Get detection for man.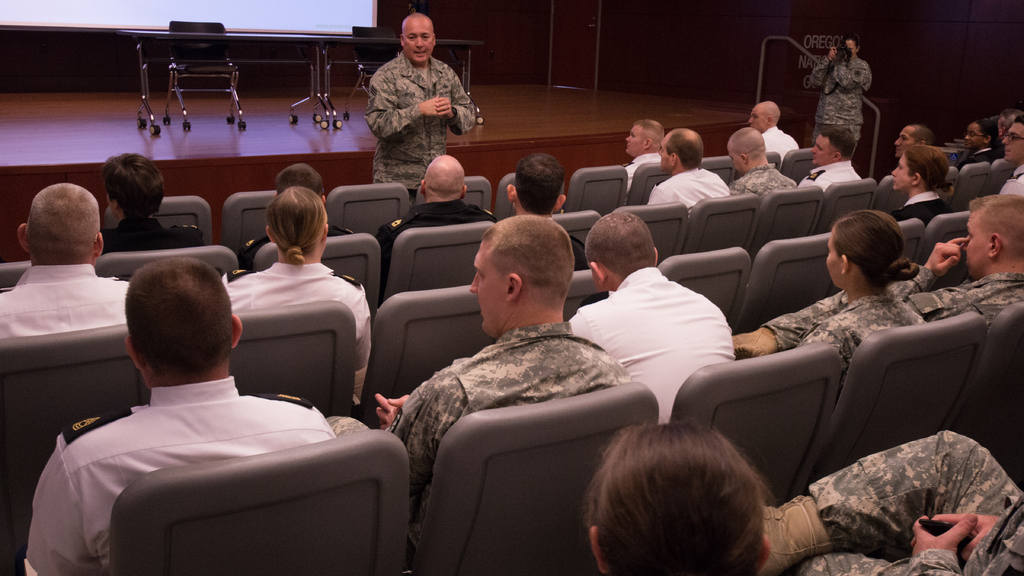
Detection: left=32, top=240, right=392, bottom=566.
